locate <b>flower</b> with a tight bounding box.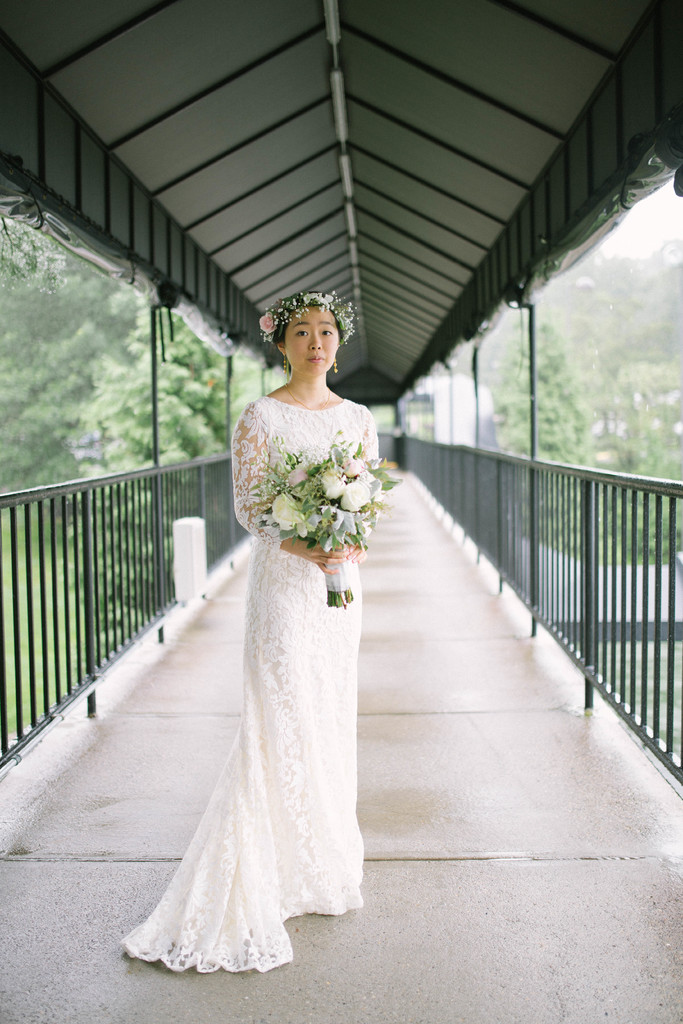
[273,491,298,526].
